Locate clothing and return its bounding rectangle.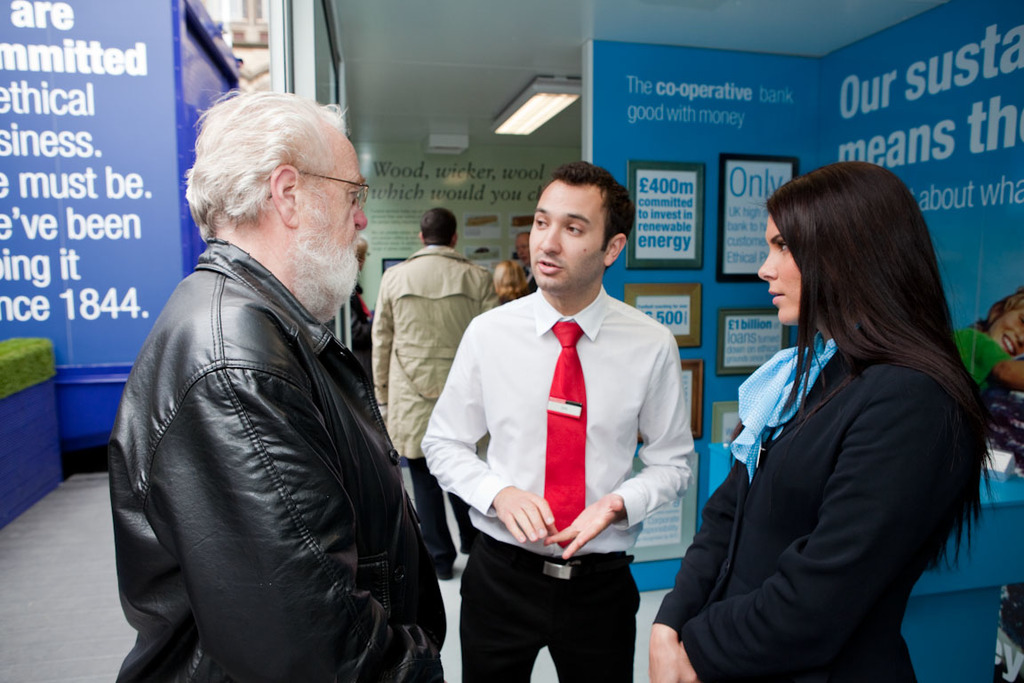
locate(372, 247, 489, 455).
